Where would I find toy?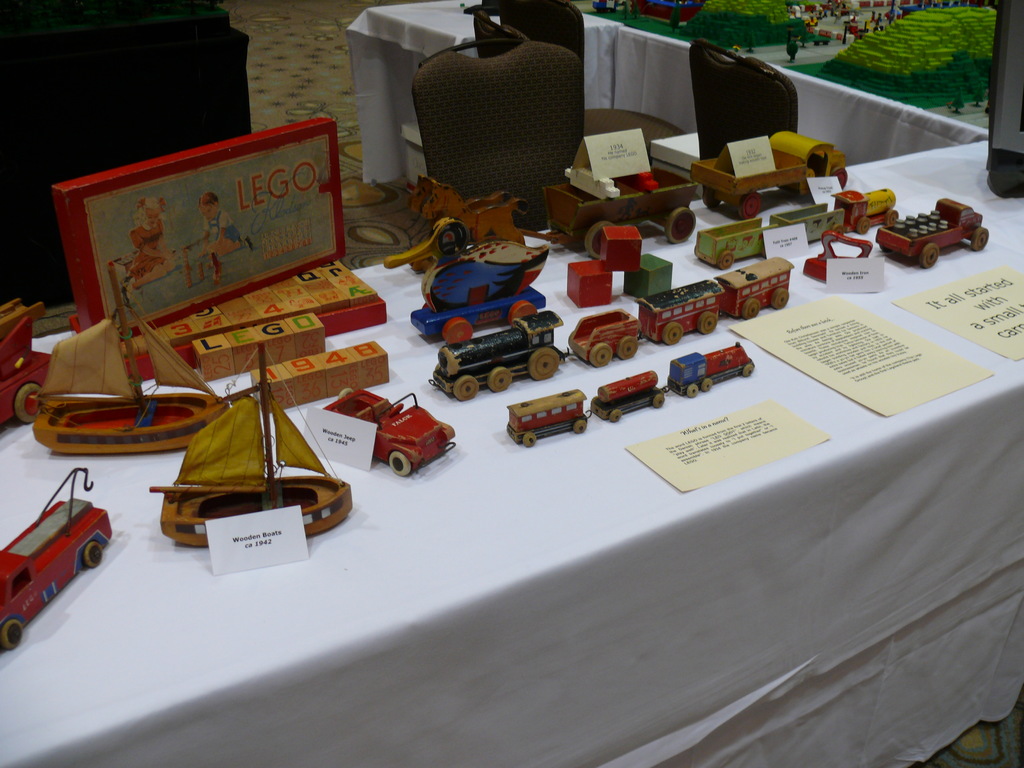
At 691 130 849 218.
